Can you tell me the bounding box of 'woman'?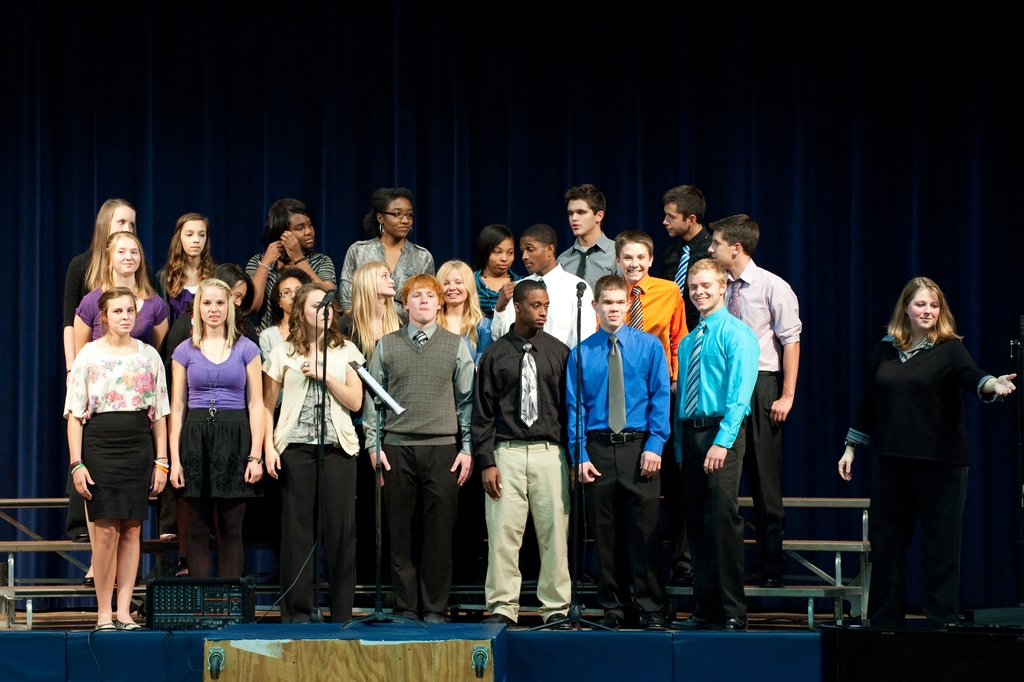
box(253, 266, 317, 574).
